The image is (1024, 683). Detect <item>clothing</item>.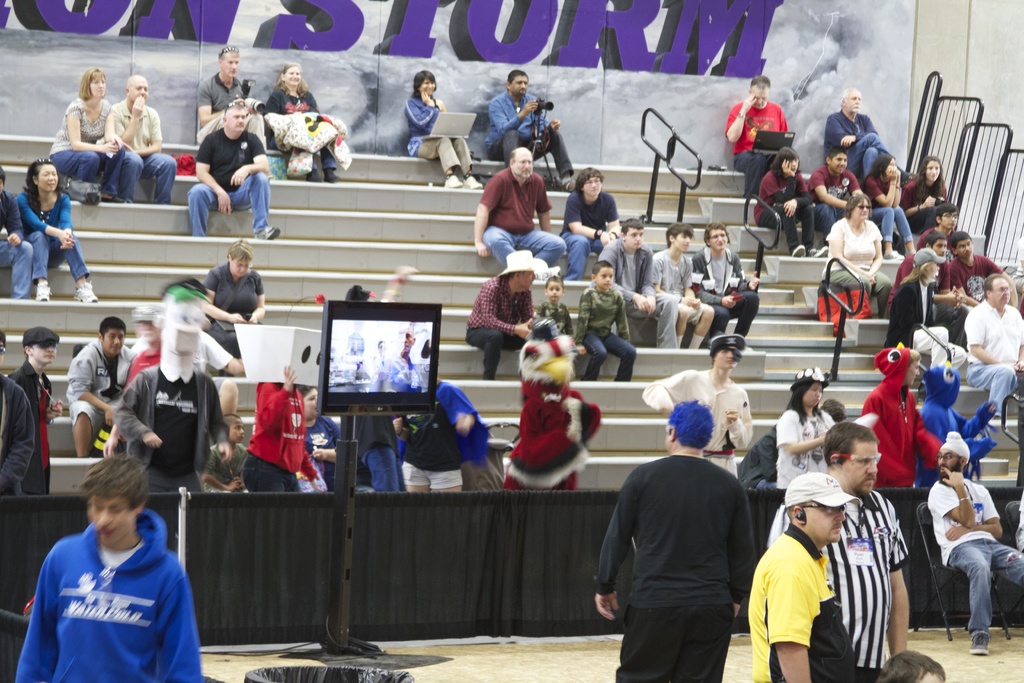
Detection: box(826, 220, 892, 307).
